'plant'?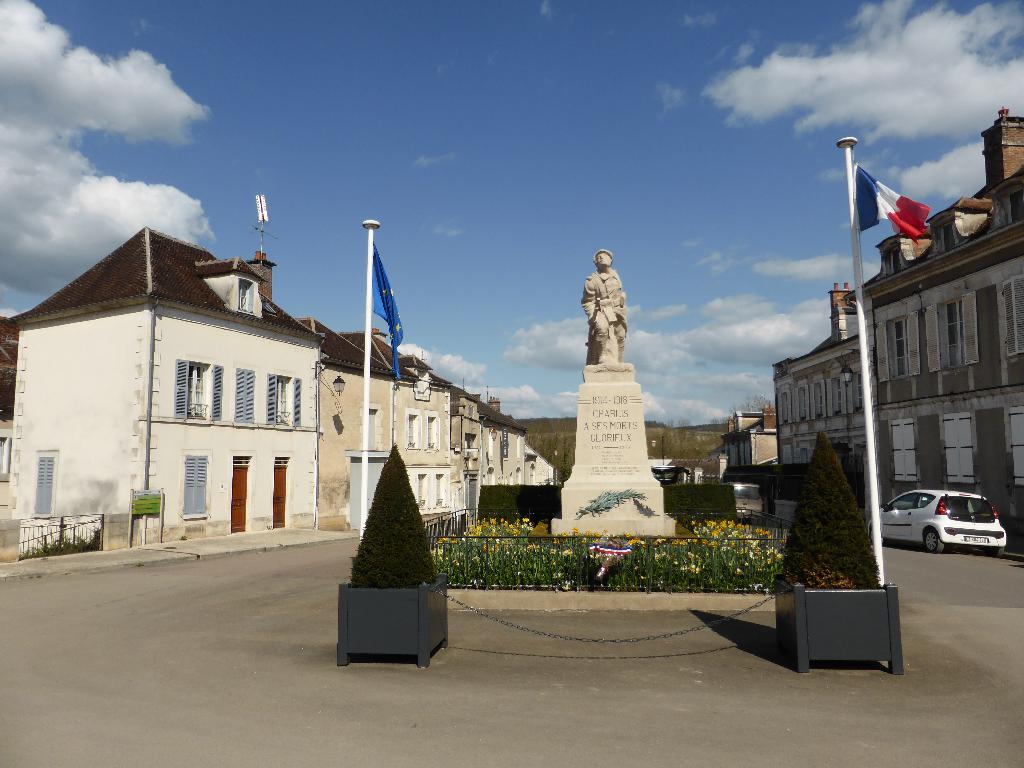
(x1=738, y1=398, x2=771, y2=412)
